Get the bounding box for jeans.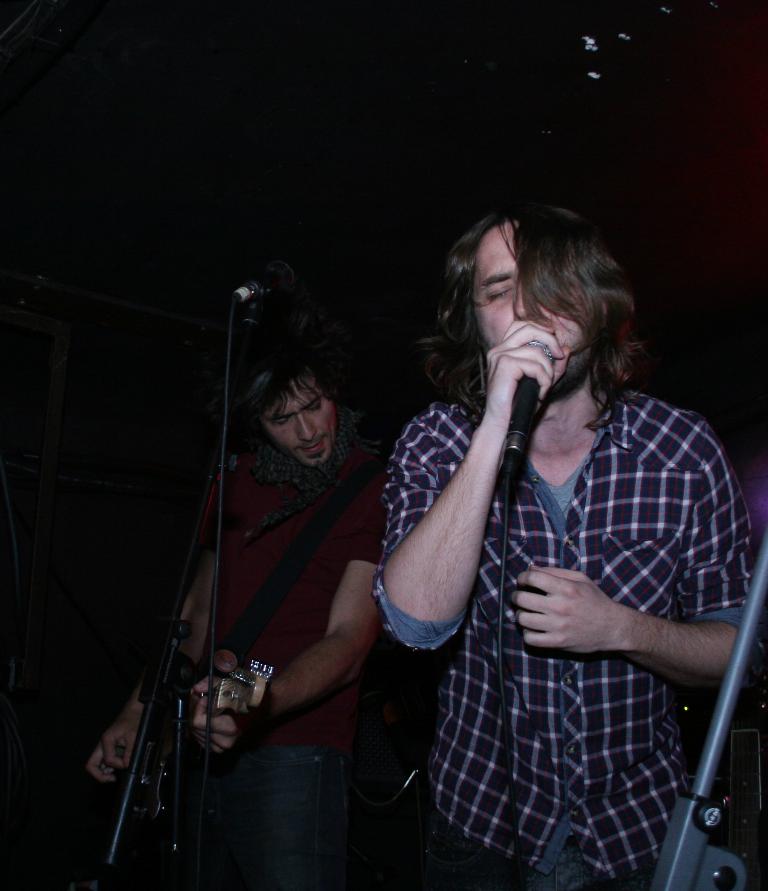
199 740 356 890.
